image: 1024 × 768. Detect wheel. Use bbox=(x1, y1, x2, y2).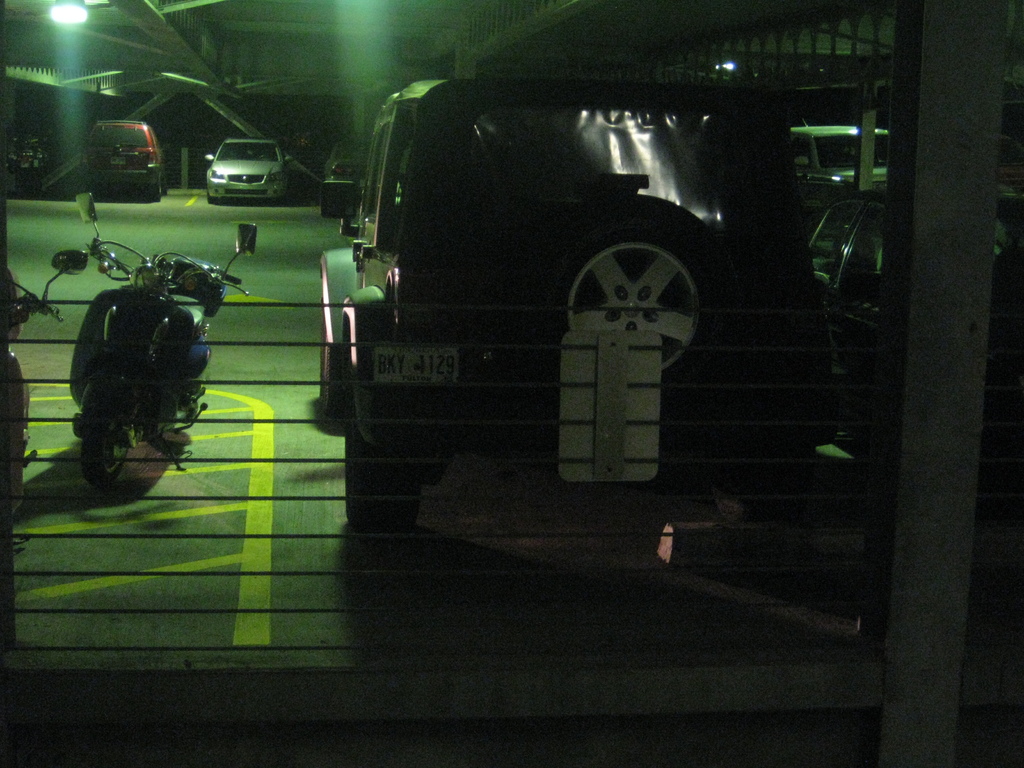
bbox=(560, 243, 704, 374).
